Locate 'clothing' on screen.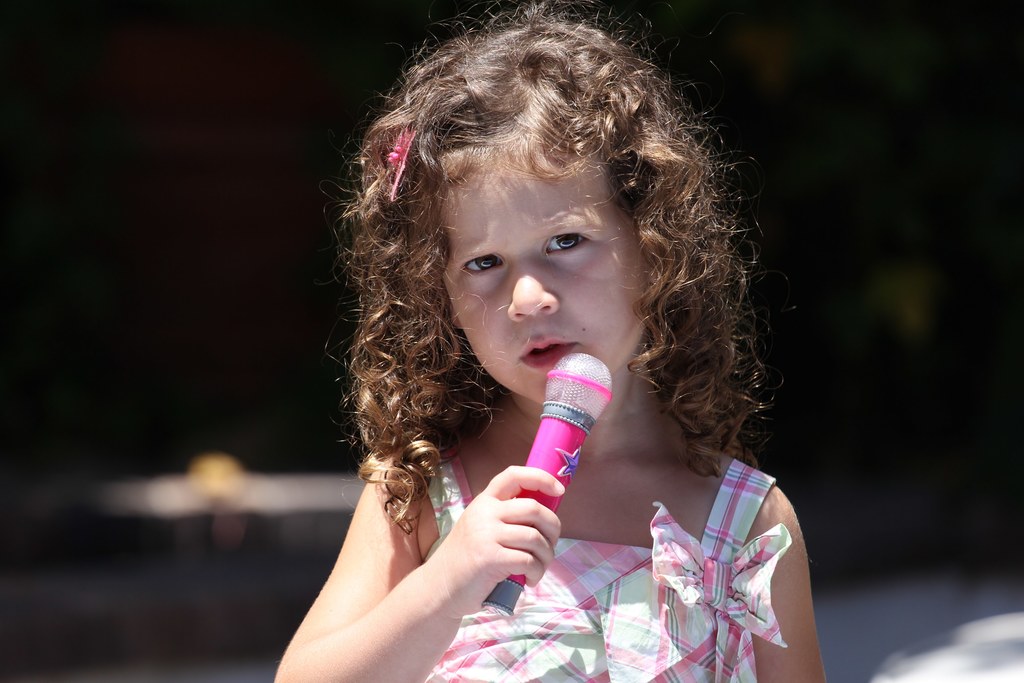
On screen at Rect(445, 391, 807, 666).
